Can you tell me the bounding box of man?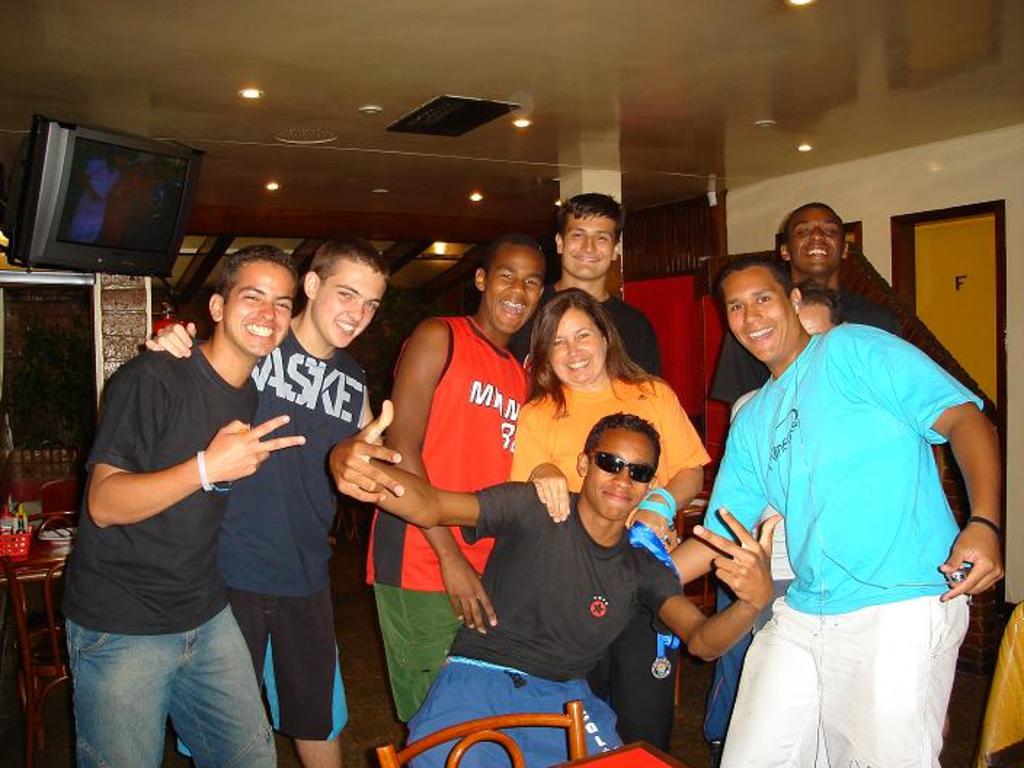
box=[727, 282, 839, 634].
